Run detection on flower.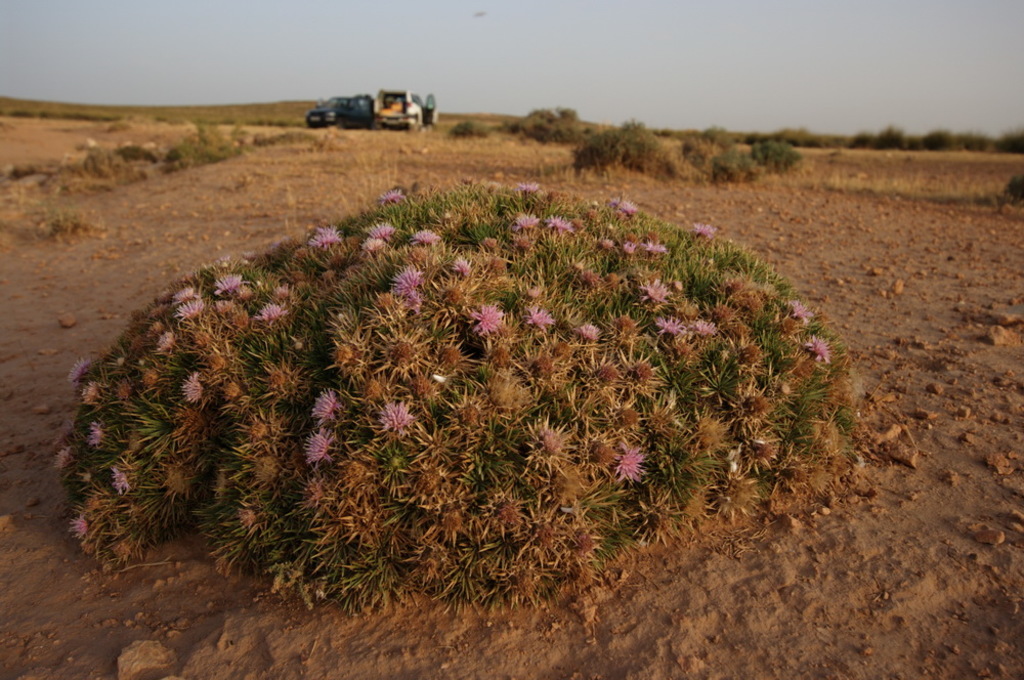
Result: 183, 372, 213, 403.
